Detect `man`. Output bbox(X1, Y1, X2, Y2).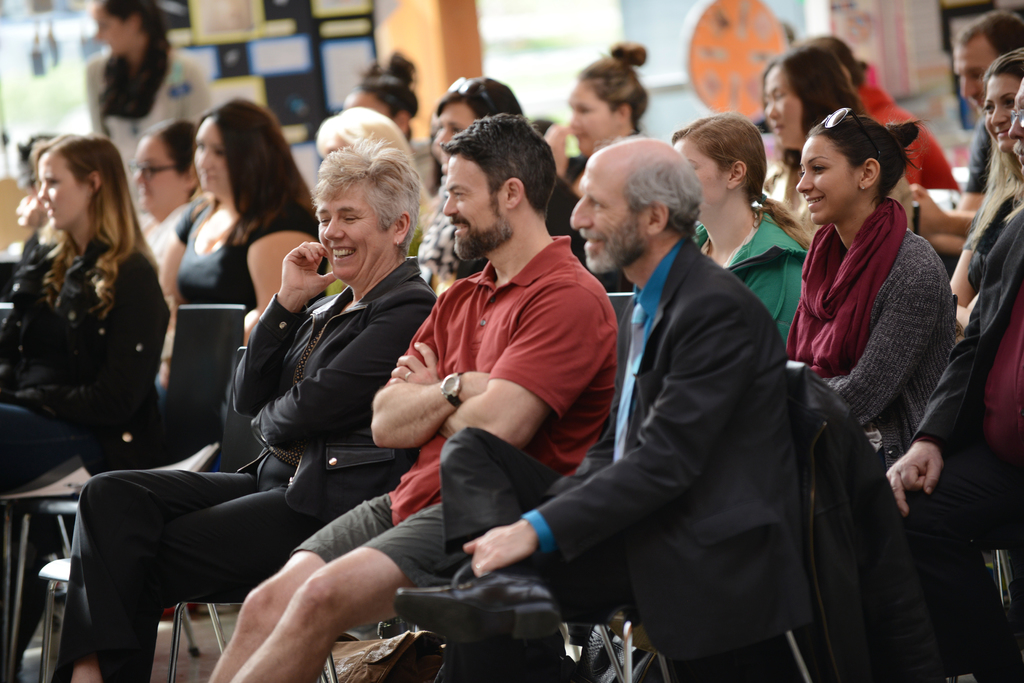
bbox(945, 15, 1015, 209).
